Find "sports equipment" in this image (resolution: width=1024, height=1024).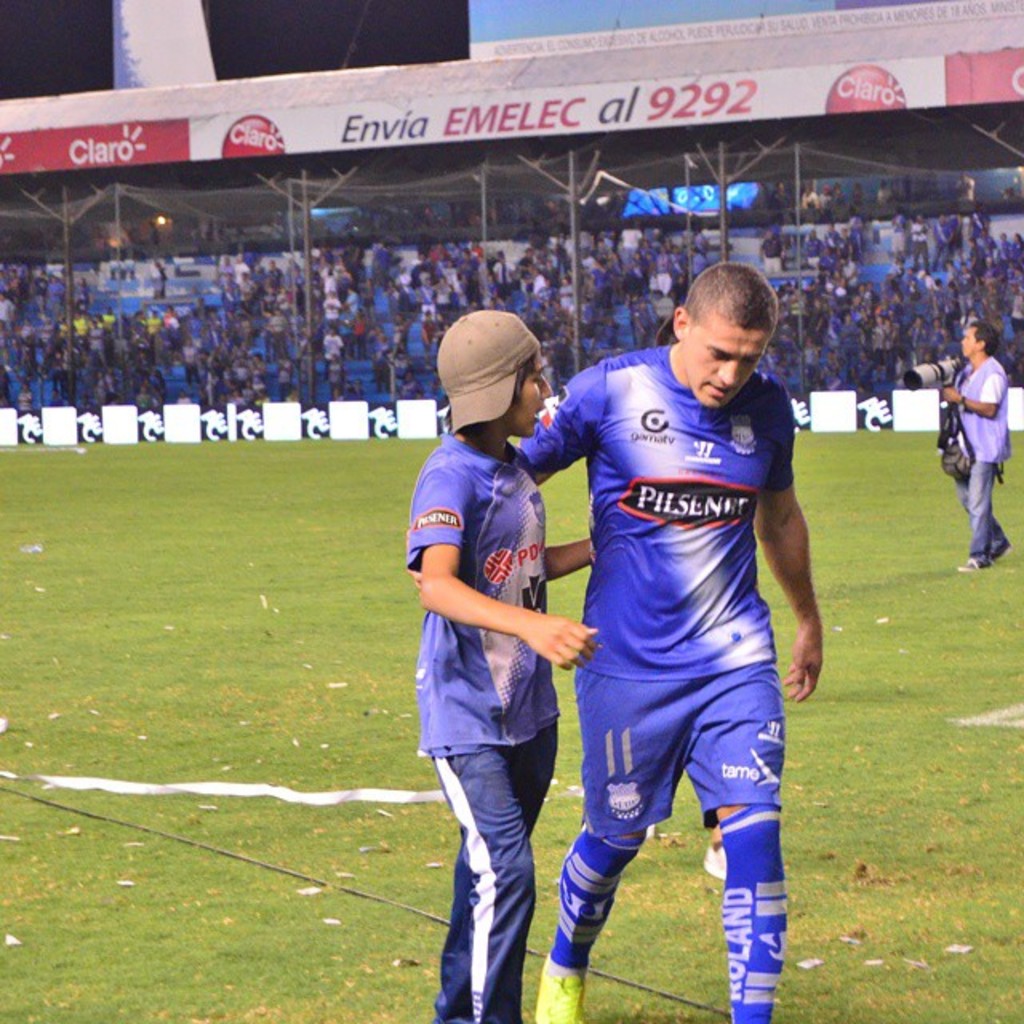
bbox=(530, 960, 587, 1022).
